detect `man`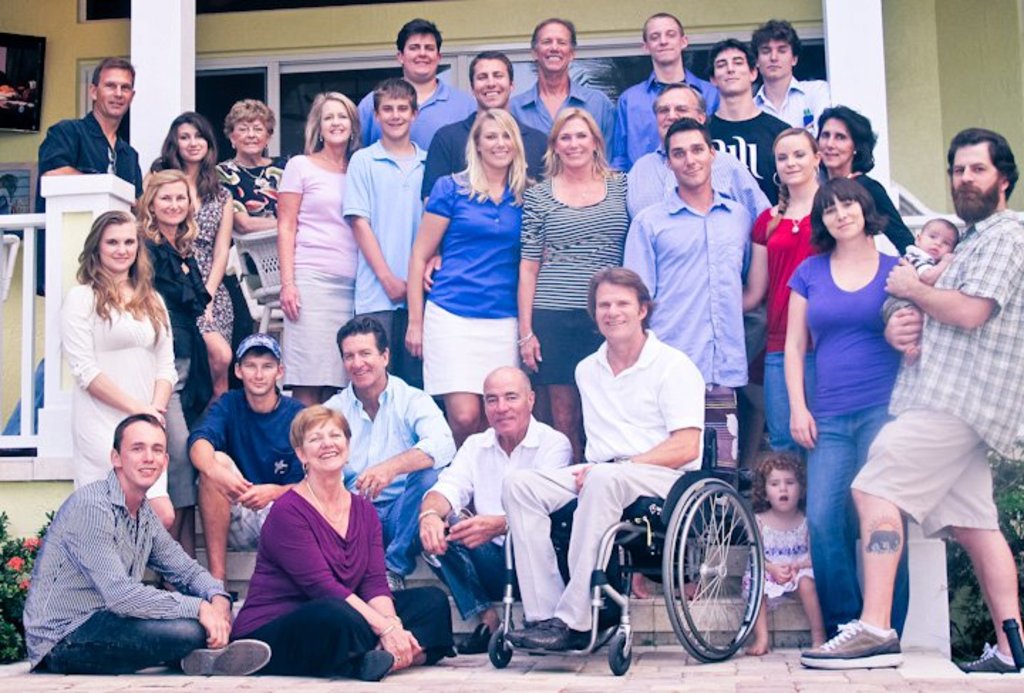
select_region(0, 53, 148, 454)
